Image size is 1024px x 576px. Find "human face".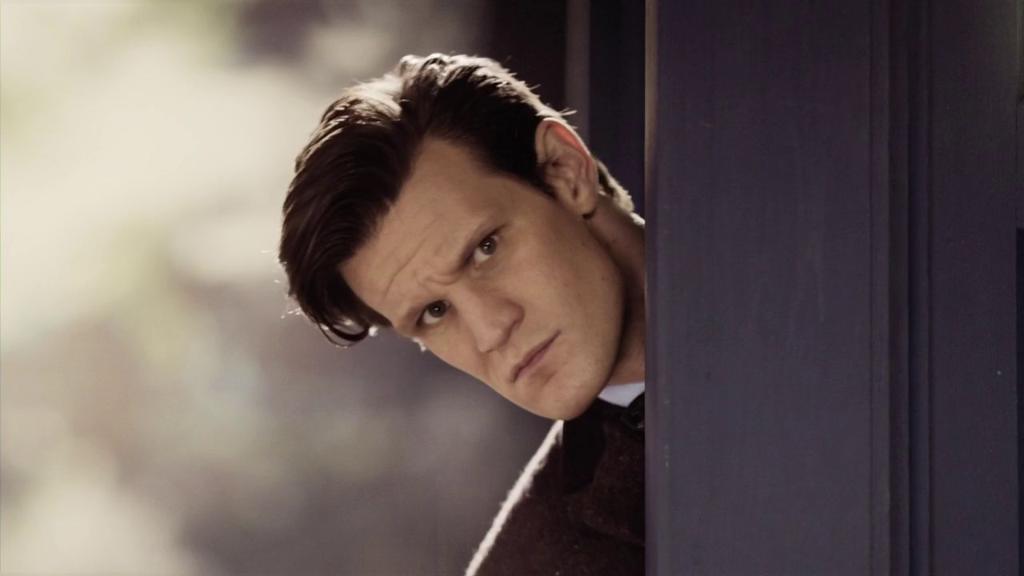
Rect(340, 136, 629, 424).
